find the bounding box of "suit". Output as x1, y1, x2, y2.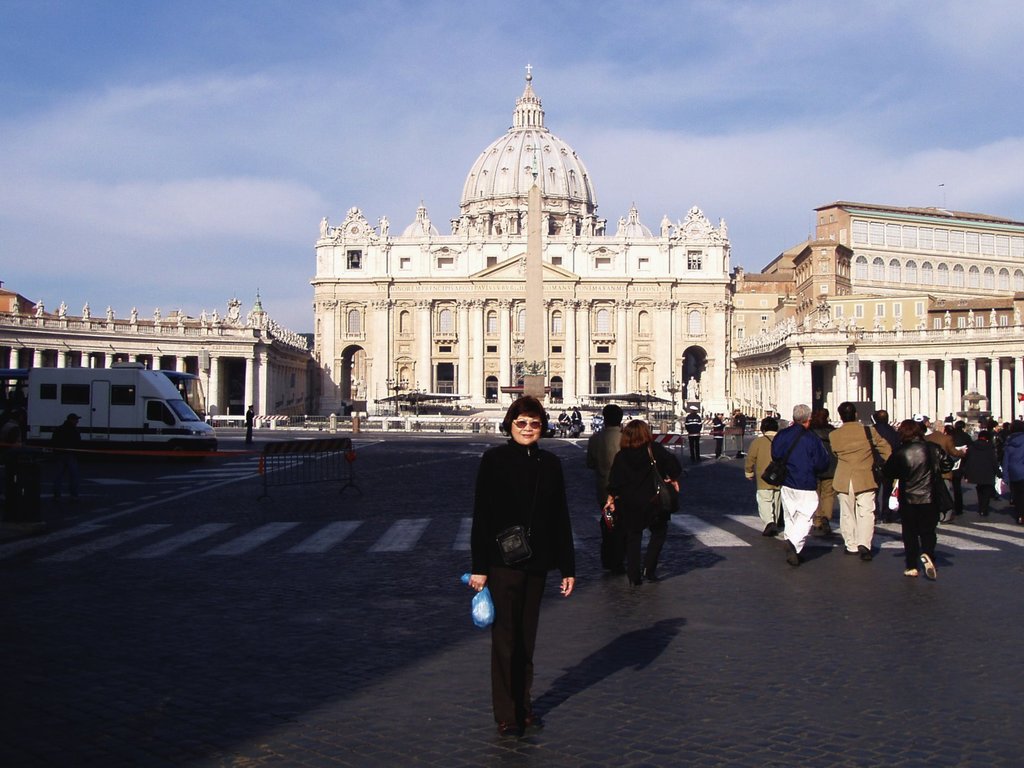
607, 439, 682, 579.
